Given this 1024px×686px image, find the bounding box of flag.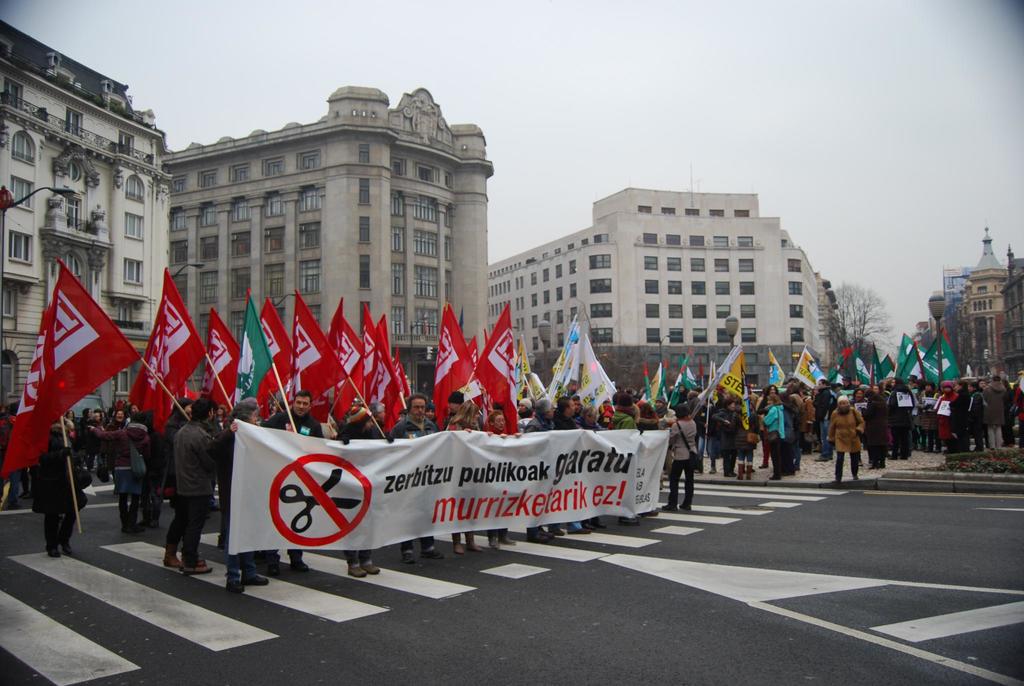
Rect(367, 318, 399, 430).
